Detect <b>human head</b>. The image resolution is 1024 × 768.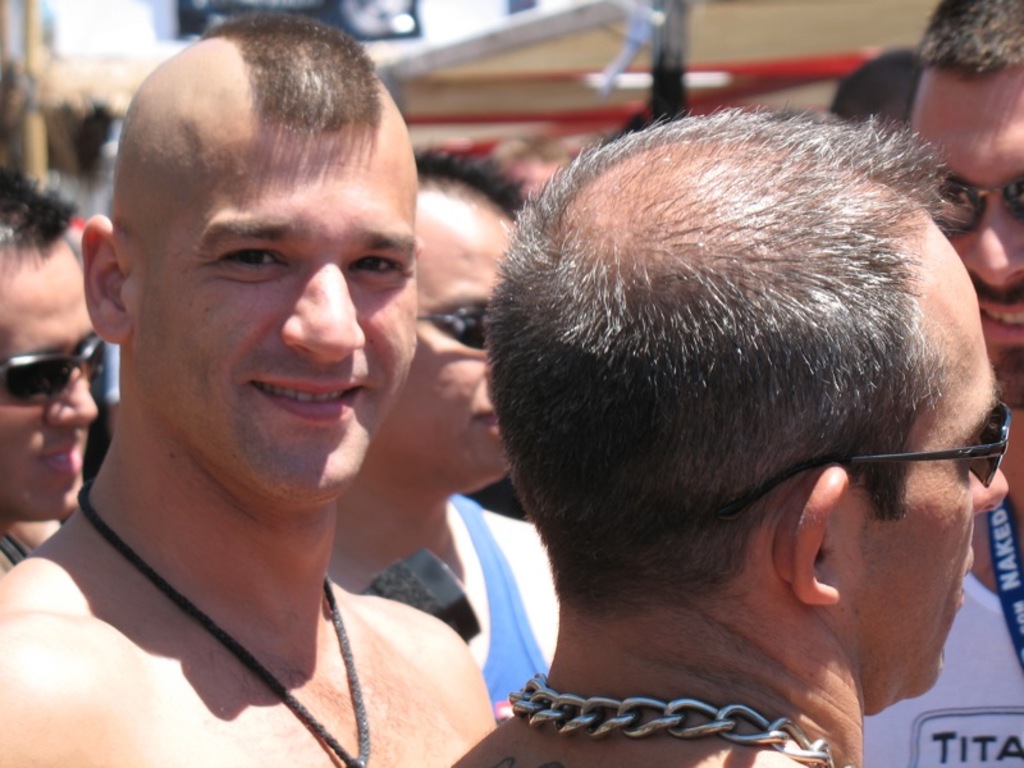
left=908, top=0, right=1023, bottom=413.
